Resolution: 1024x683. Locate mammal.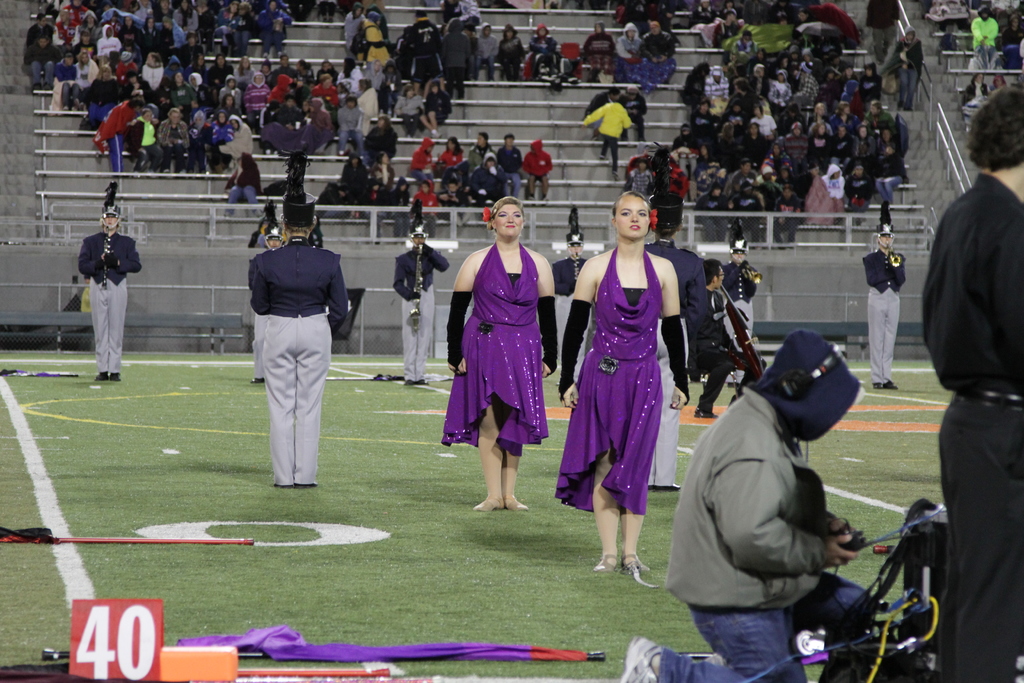
box(260, 101, 277, 153).
